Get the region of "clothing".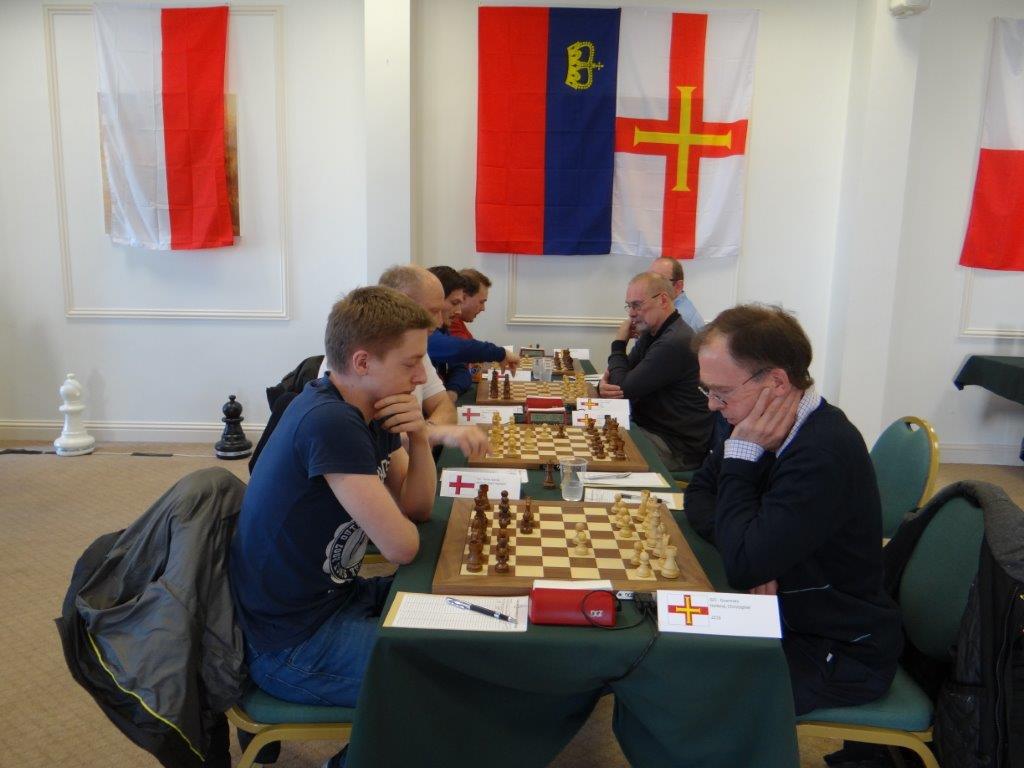
crop(447, 315, 476, 343).
